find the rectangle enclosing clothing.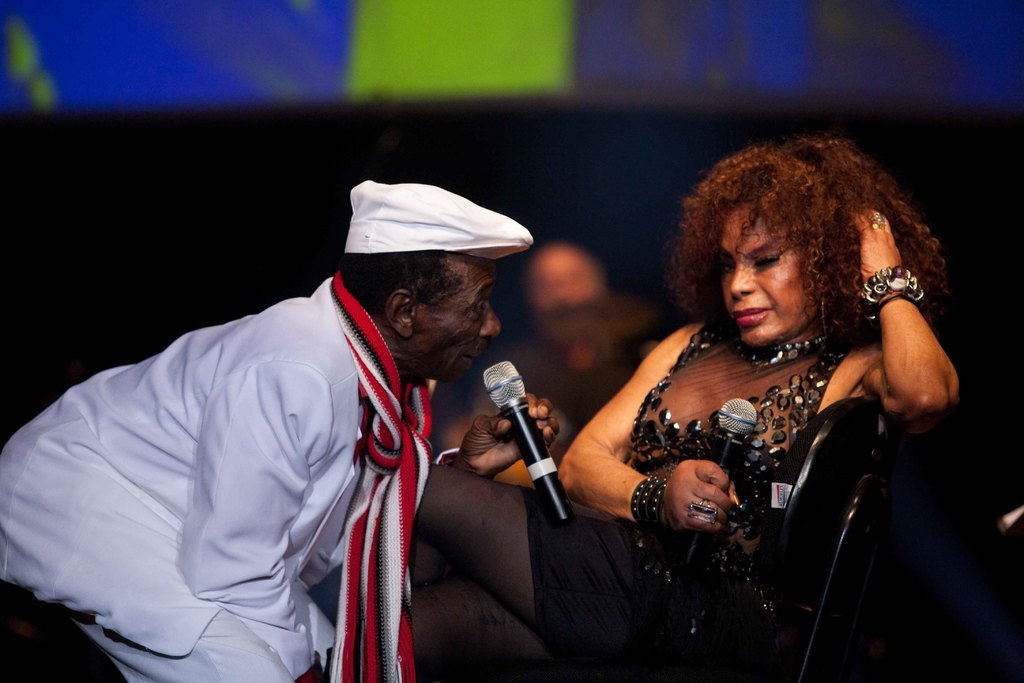
17,248,526,681.
